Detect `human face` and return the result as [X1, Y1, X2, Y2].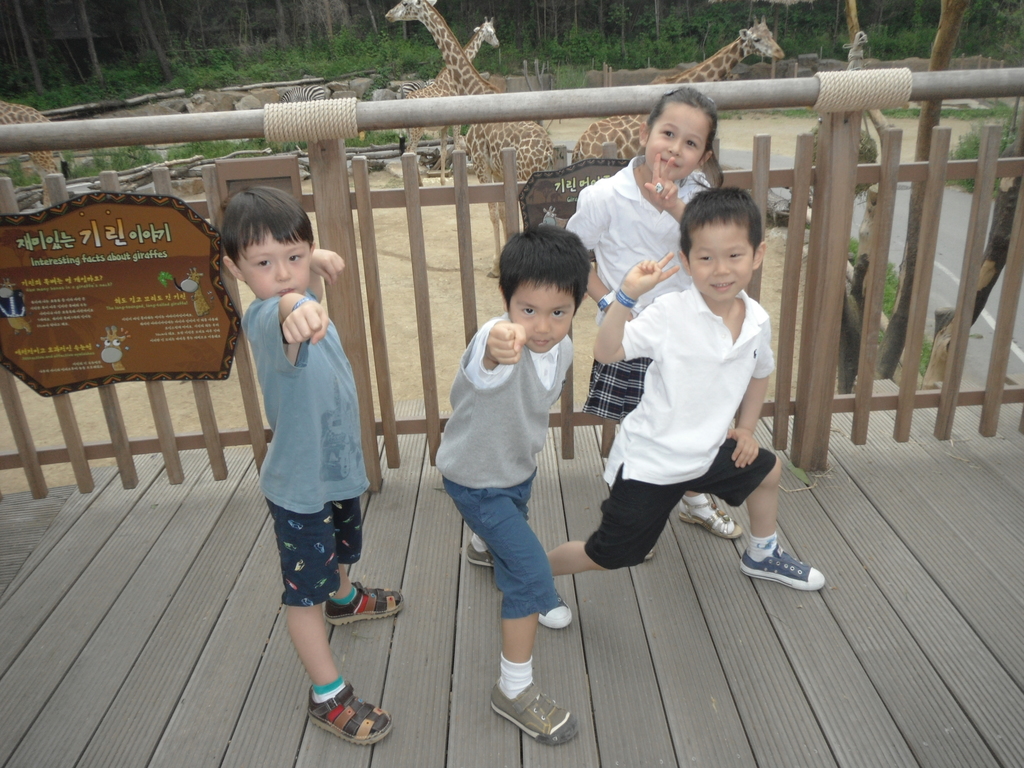
[648, 105, 701, 180].
